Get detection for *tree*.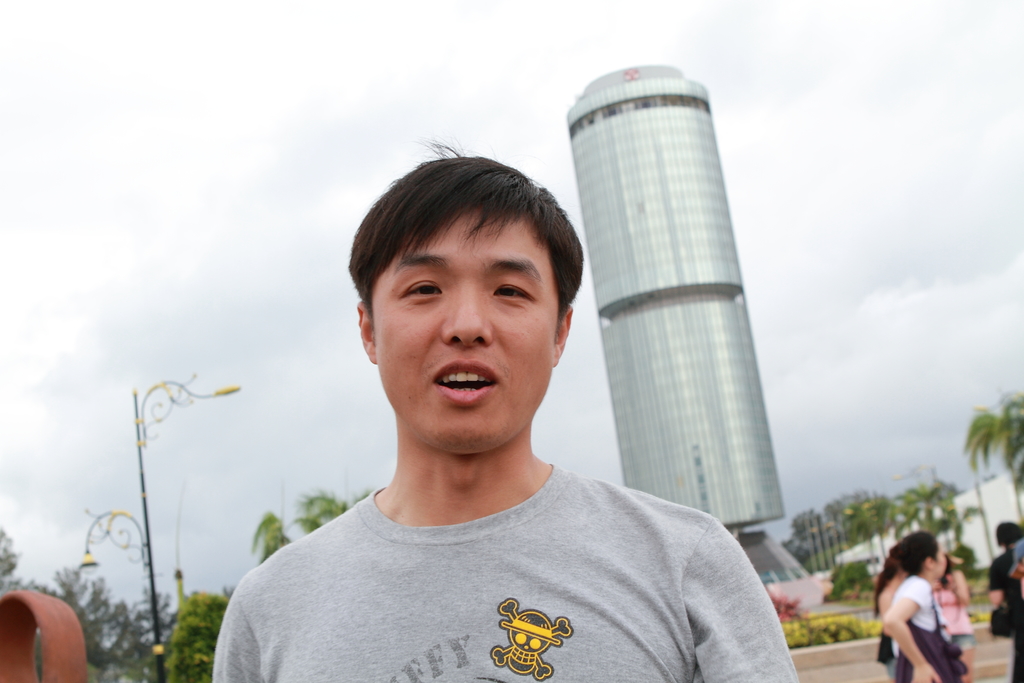
Detection: (left=166, top=580, right=243, bottom=682).
